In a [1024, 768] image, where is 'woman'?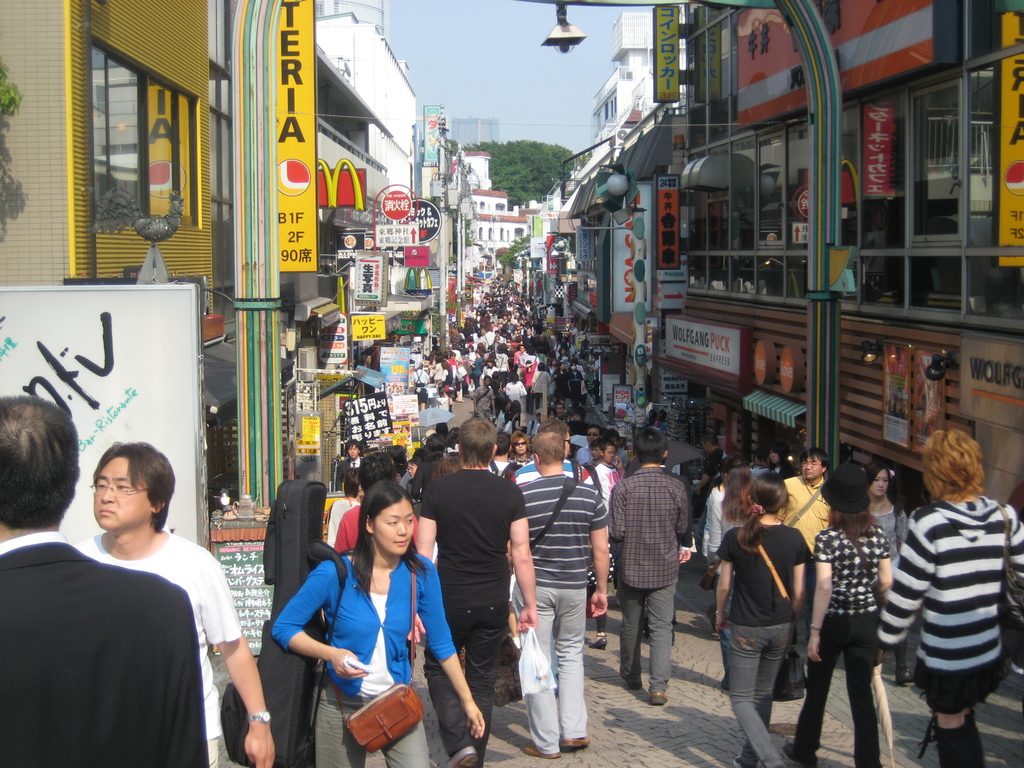
(x1=470, y1=349, x2=484, y2=389).
